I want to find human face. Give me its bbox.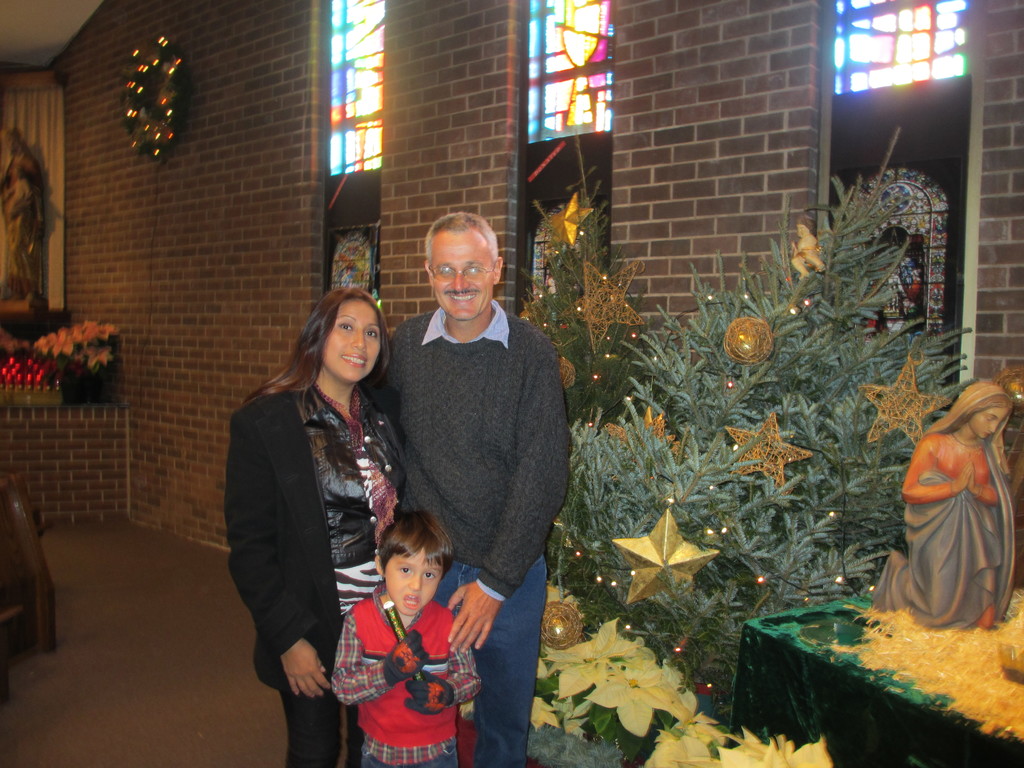
box=[796, 223, 818, 252].
